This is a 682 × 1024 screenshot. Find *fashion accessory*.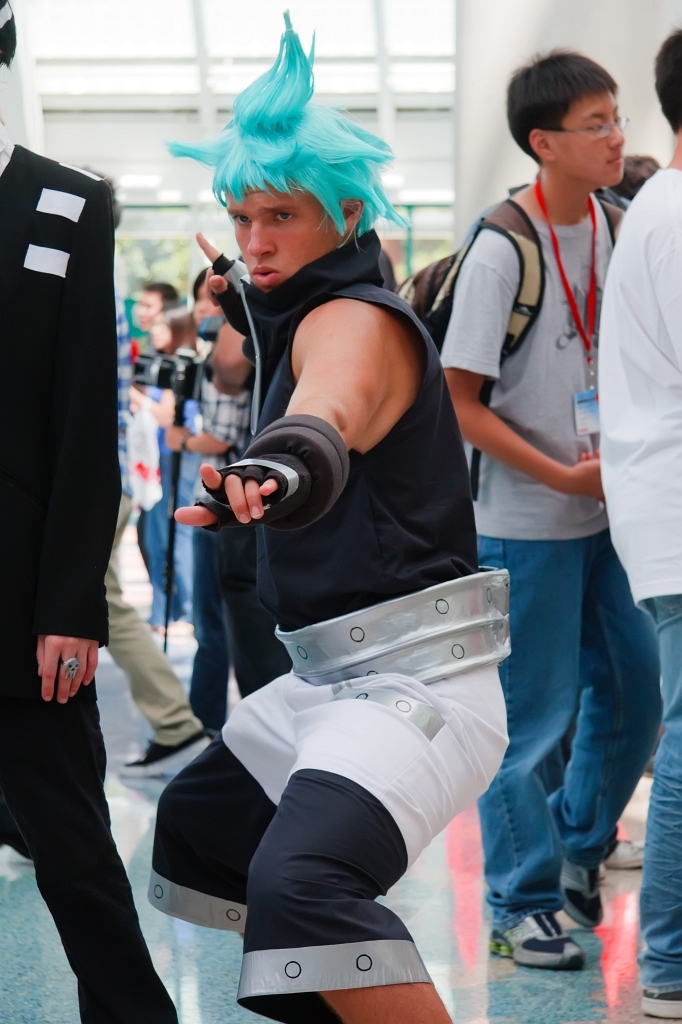
Bounding box: {"left": 566, "top": 891, "right": 605, "bottom": 930}.
